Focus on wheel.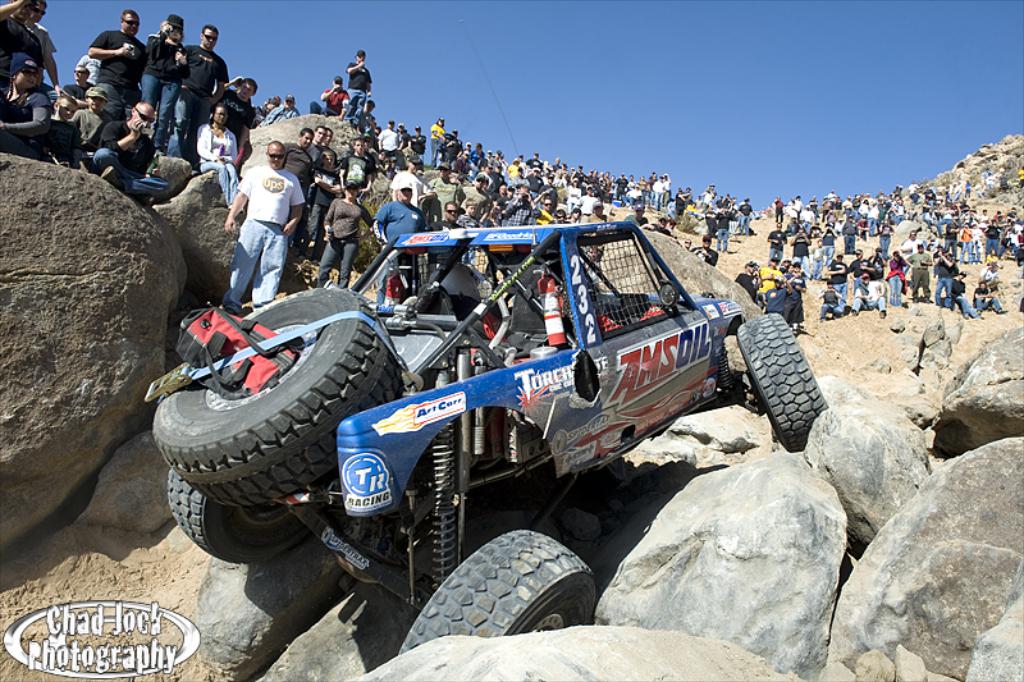
Focused at locate(168, 466, 333, 563).
